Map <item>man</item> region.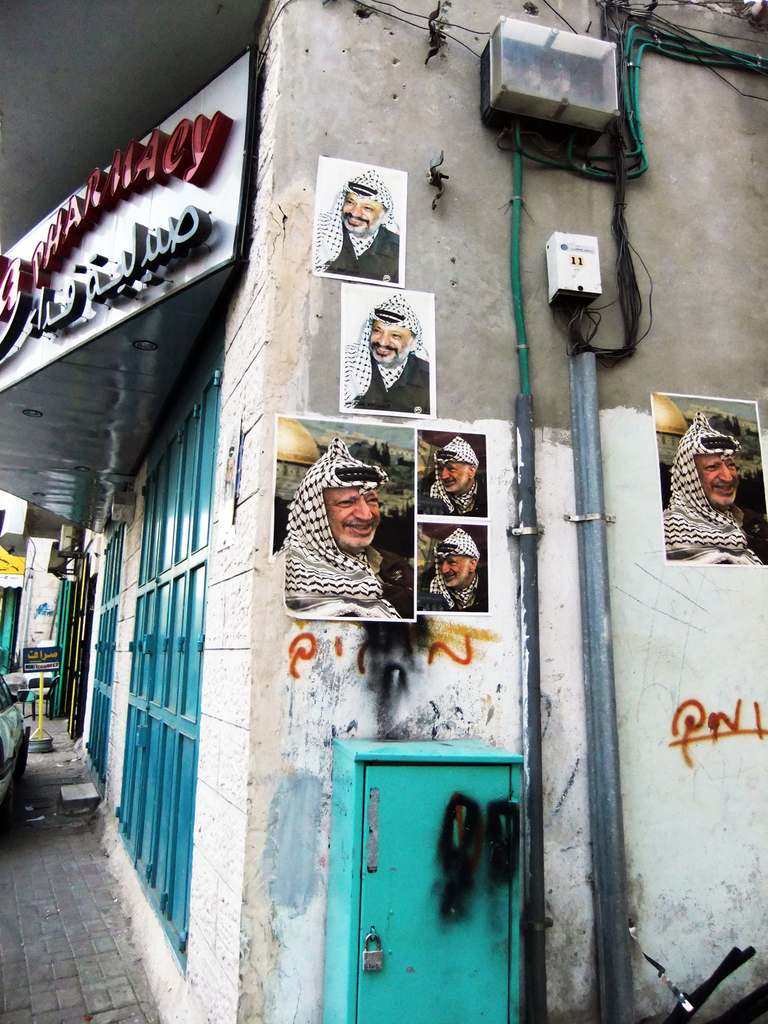
Mapped to {"x1": 308, "y1": 167, "x2": 396, "y2": 282}.
